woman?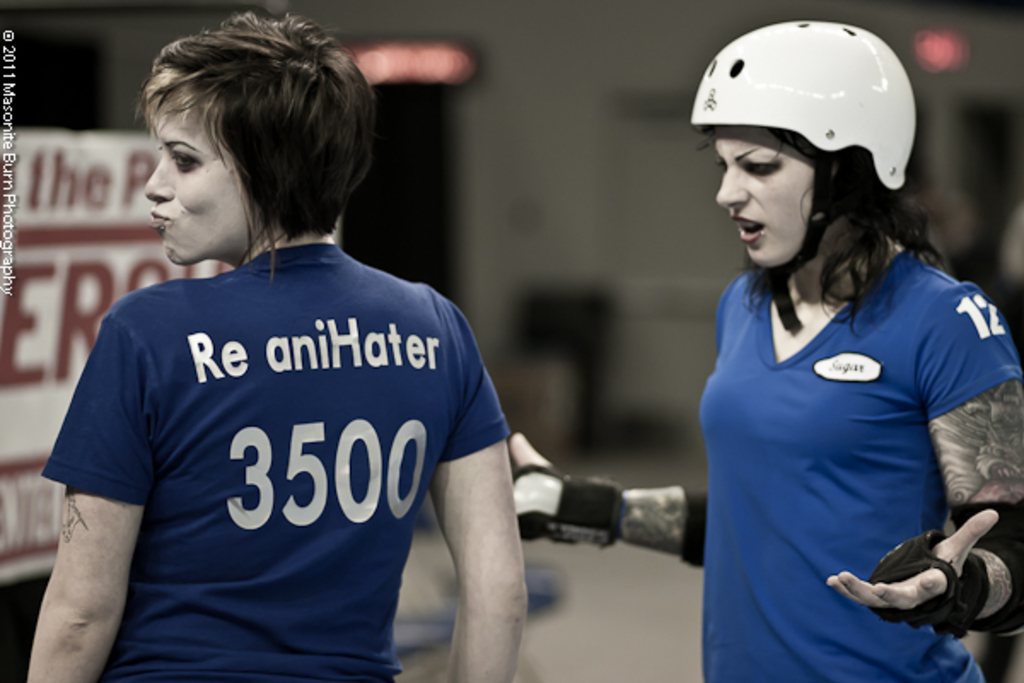
27:29:596:666
